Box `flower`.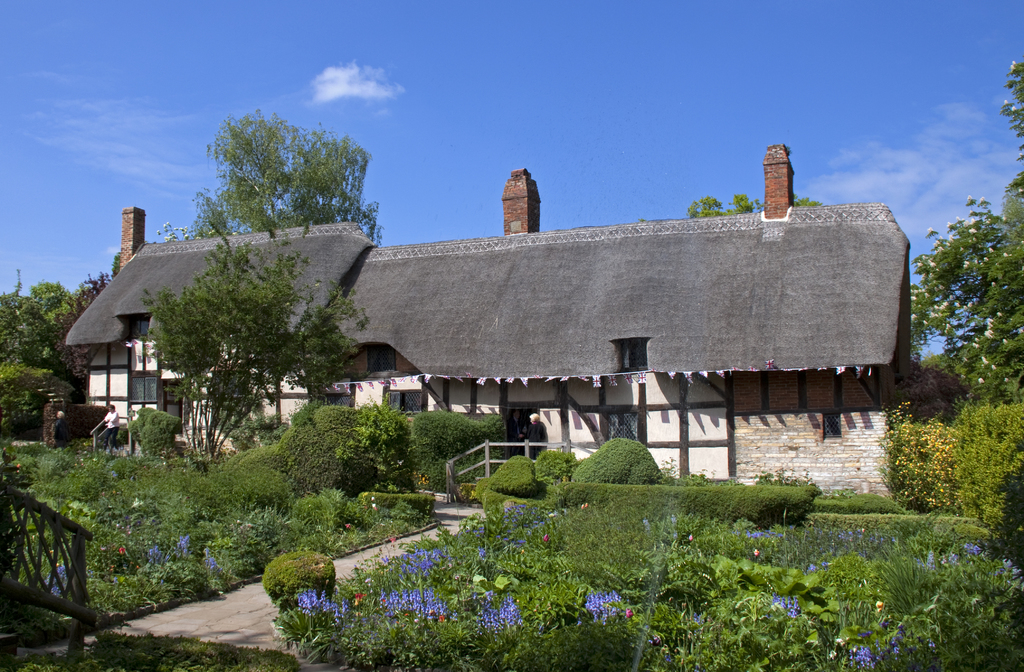
pyautogui.locateOnScreen(120, 543, 129, 555).
